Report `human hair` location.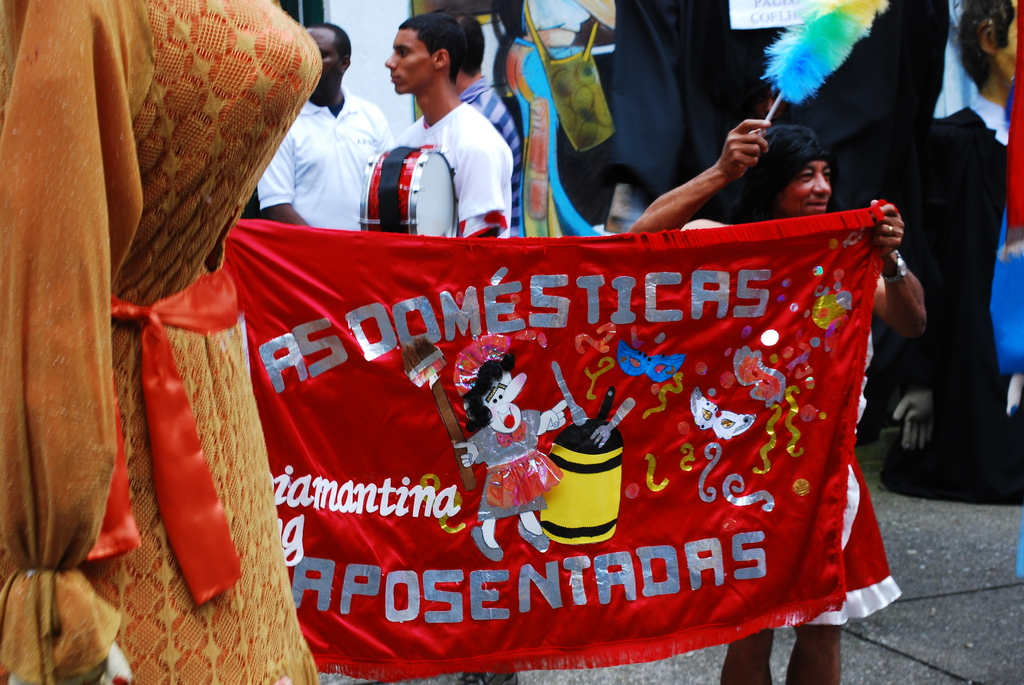
Report: [left=396, top=8, right=475, bottom=86].
